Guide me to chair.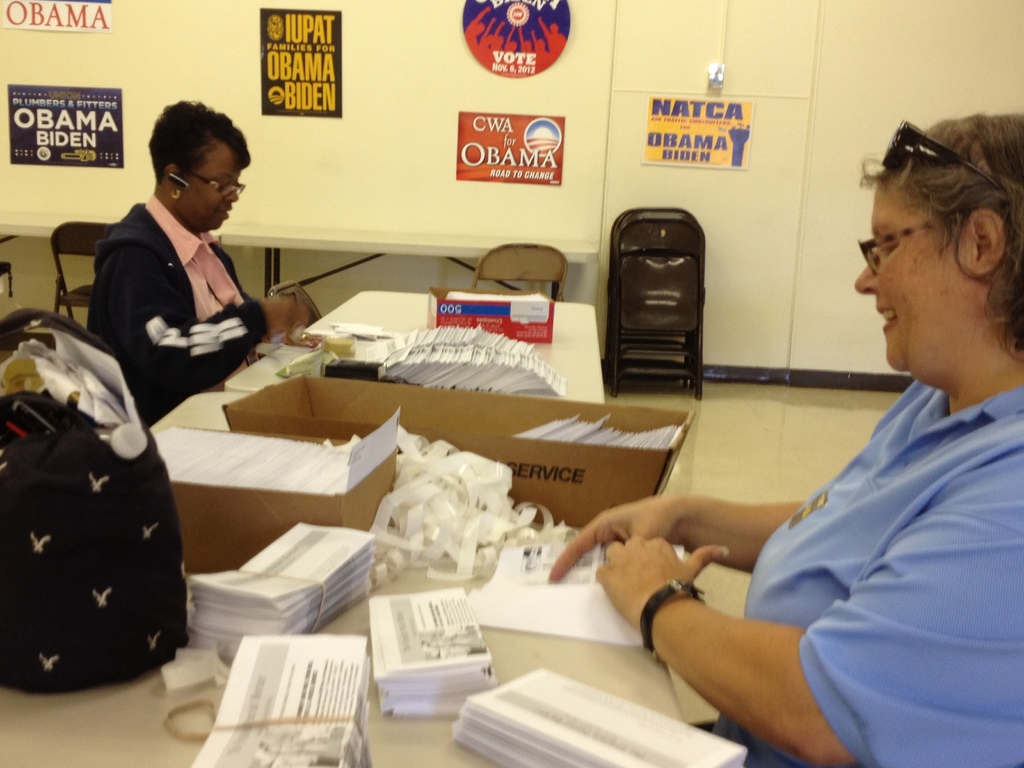
Guidance: {"x1": 45, "y1": 219, "x2": 113, "y2": 318}.
